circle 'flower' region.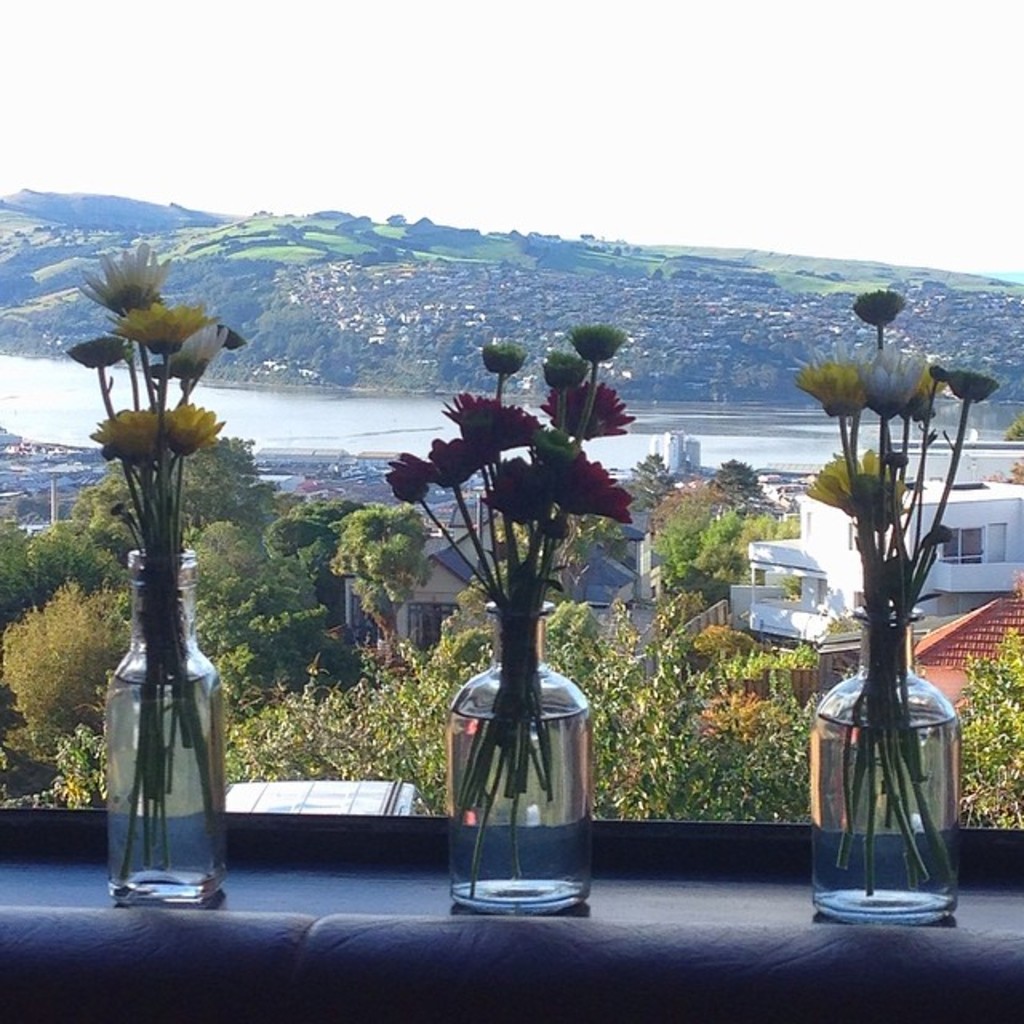
Region: 854,293,912,326.
